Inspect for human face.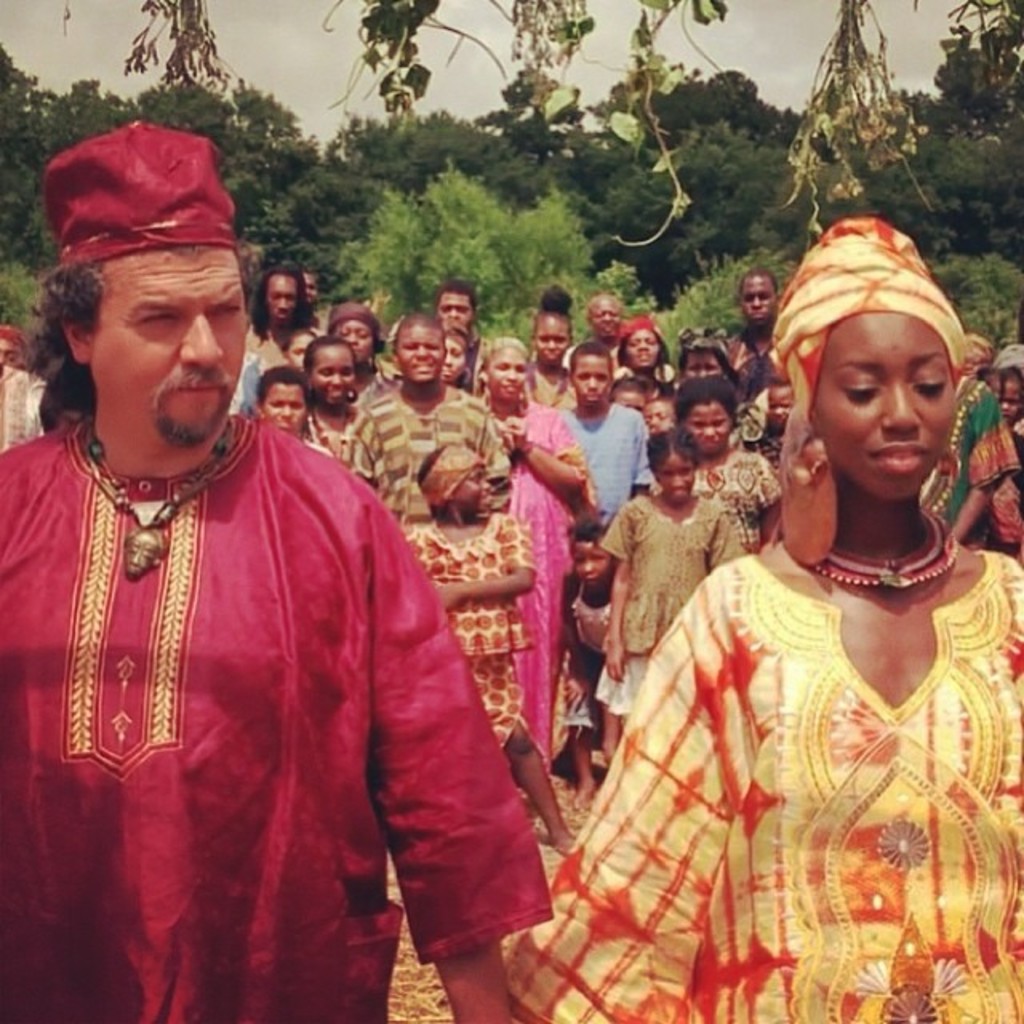
Inspection: bbox=(627, 330, 658, 370).
